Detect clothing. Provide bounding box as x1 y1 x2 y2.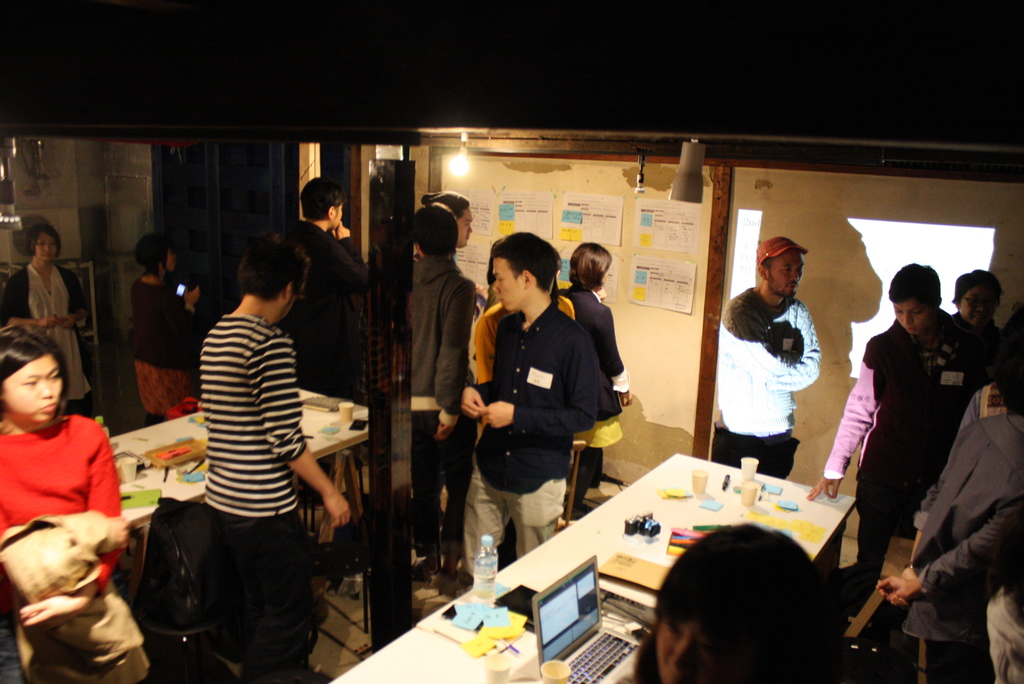
710 289 823 481.
